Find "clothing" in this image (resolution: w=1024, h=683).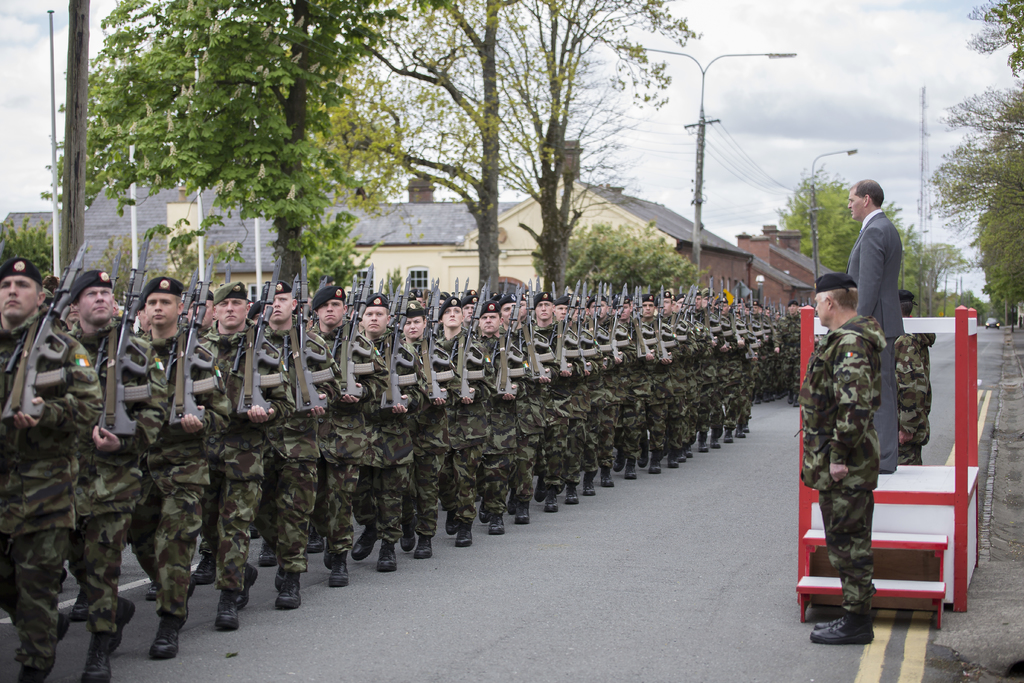
crop(424, 318, 499, 523).
